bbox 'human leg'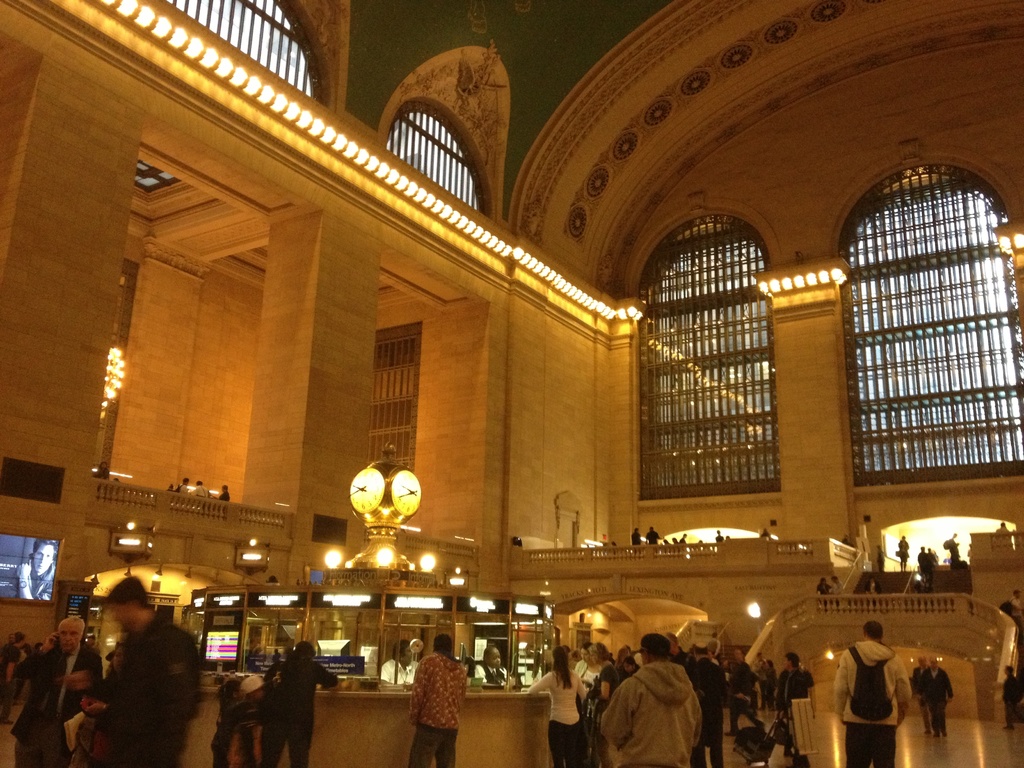
[x1=256, y1=728, x2=282, y2=767]
